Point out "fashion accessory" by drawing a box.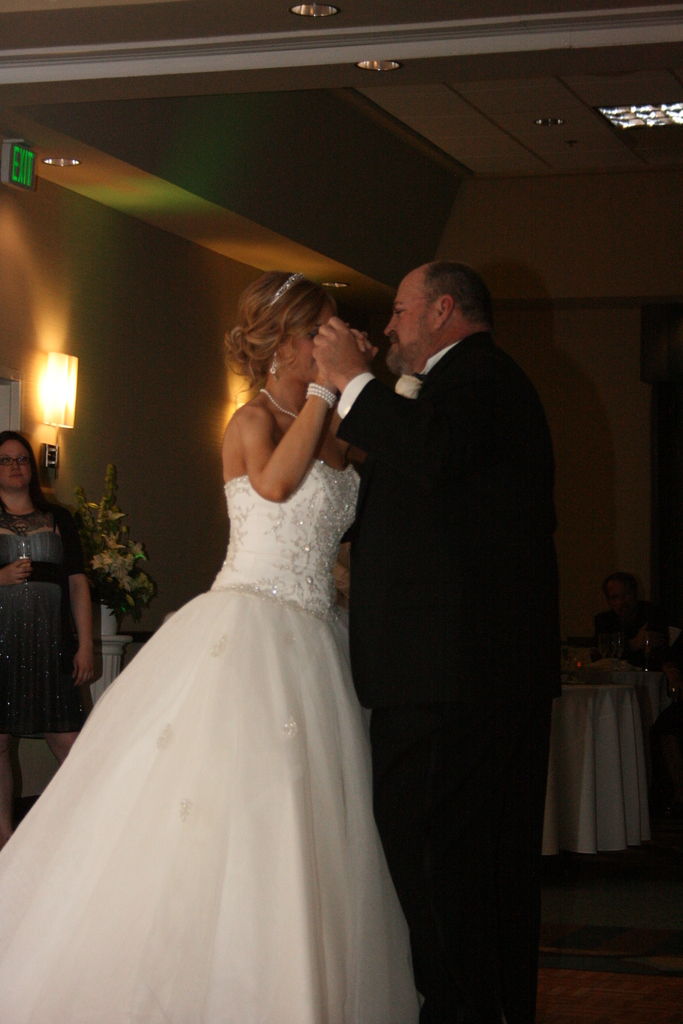
(x1=0, y1=444, x2=36, y2=470).
